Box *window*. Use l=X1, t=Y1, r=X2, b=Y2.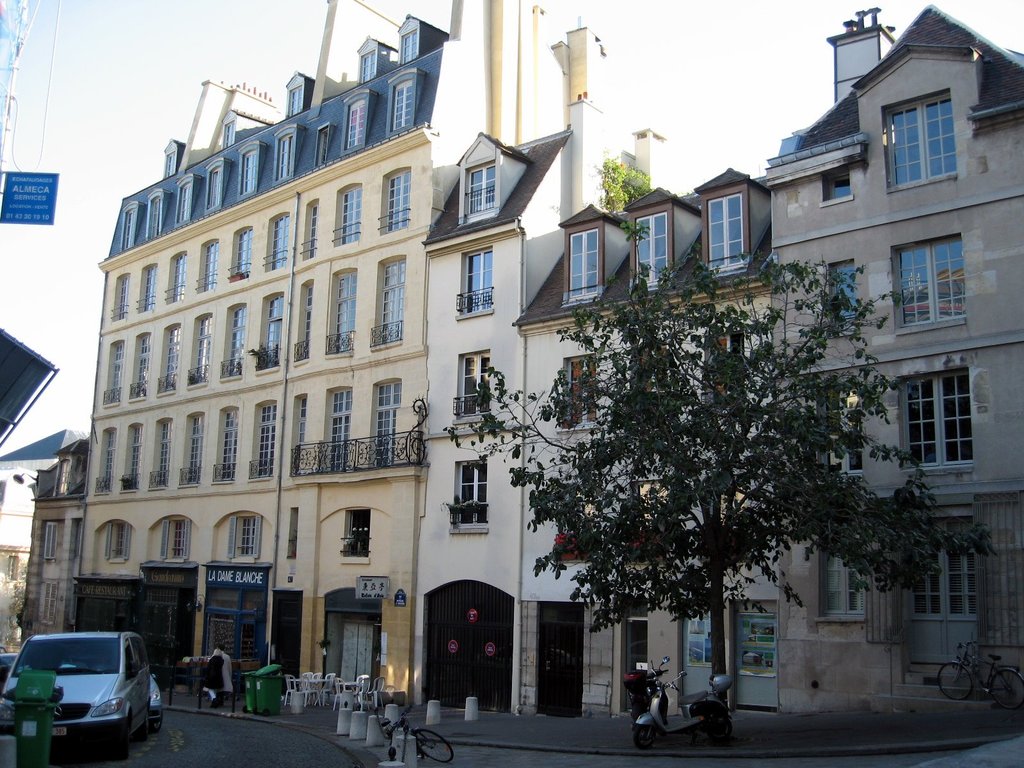
l=46, t=520, r=58, b=559.
